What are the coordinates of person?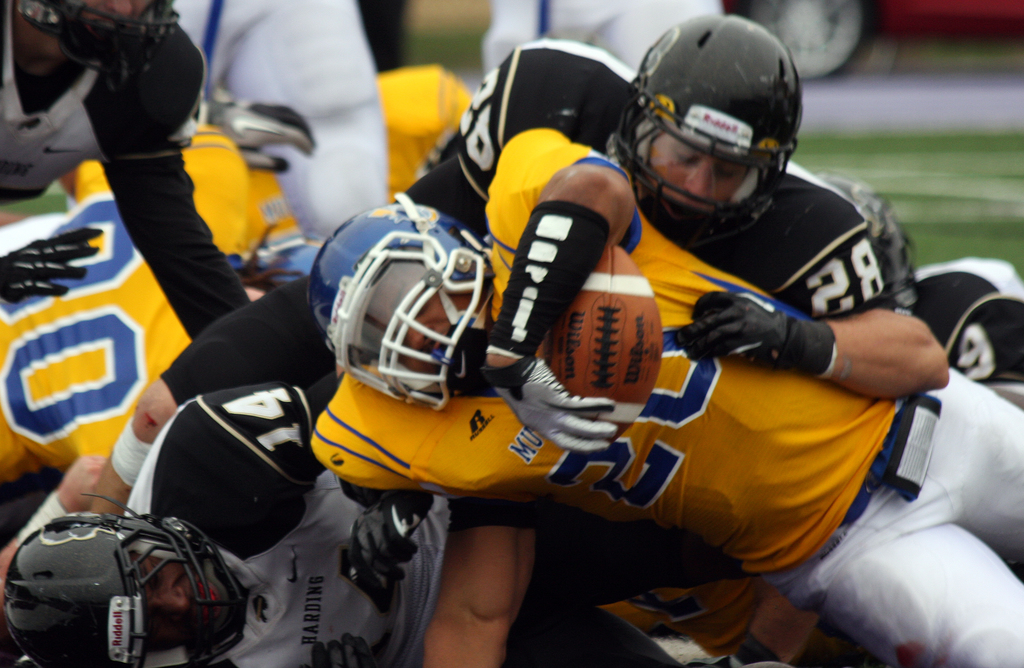
398:23:912:667.
